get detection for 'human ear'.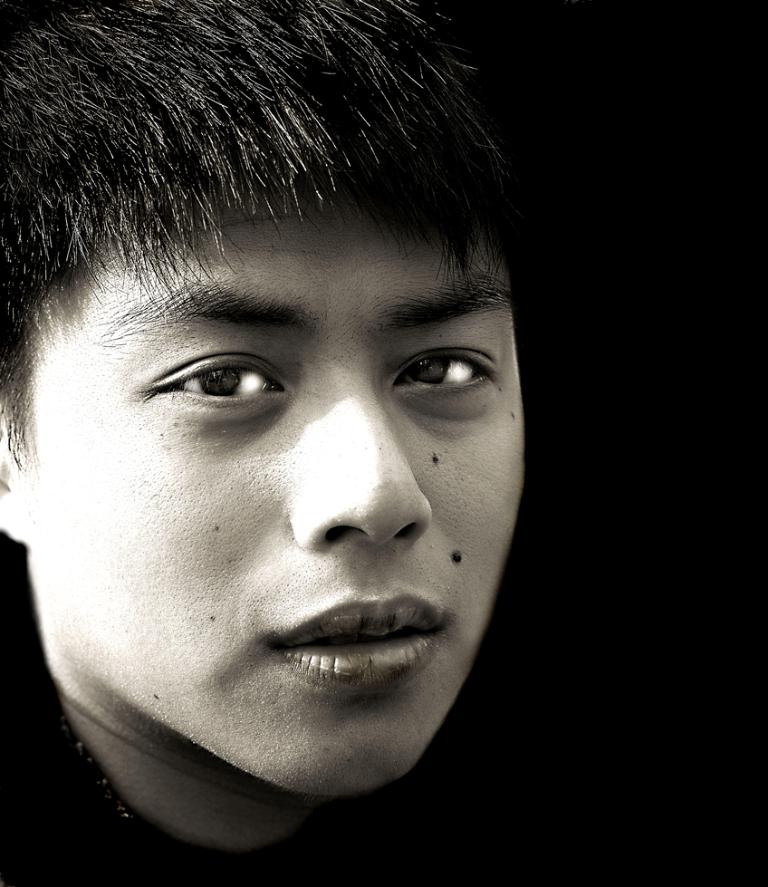
Detection: {"left": 0, "top": 406, "right": 23, "bottom": 539}.
